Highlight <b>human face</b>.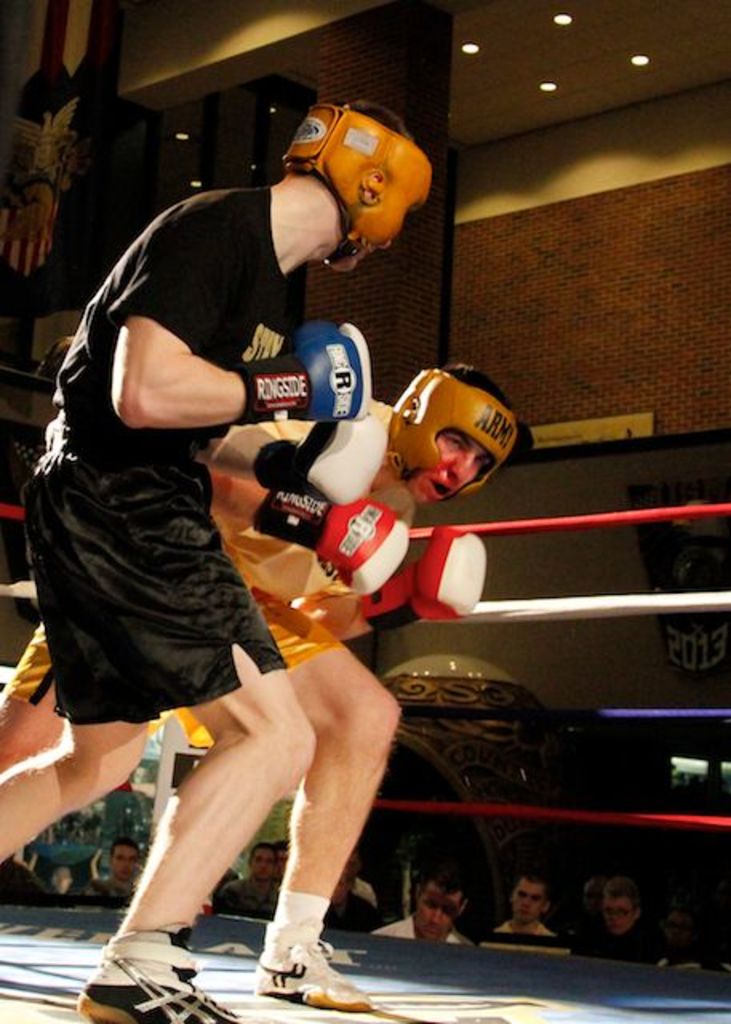
Highlighted region: bbox=[400, 426, 491, 498].
